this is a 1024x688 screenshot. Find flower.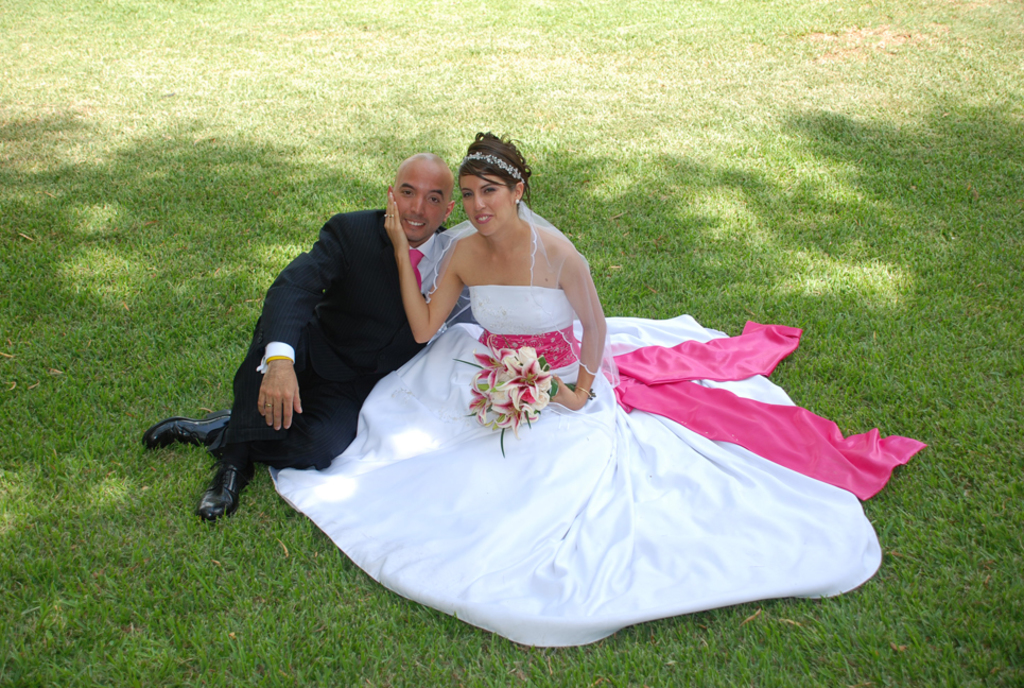
Bounding box: (left=471, top=333, right=520, bottom=384).
